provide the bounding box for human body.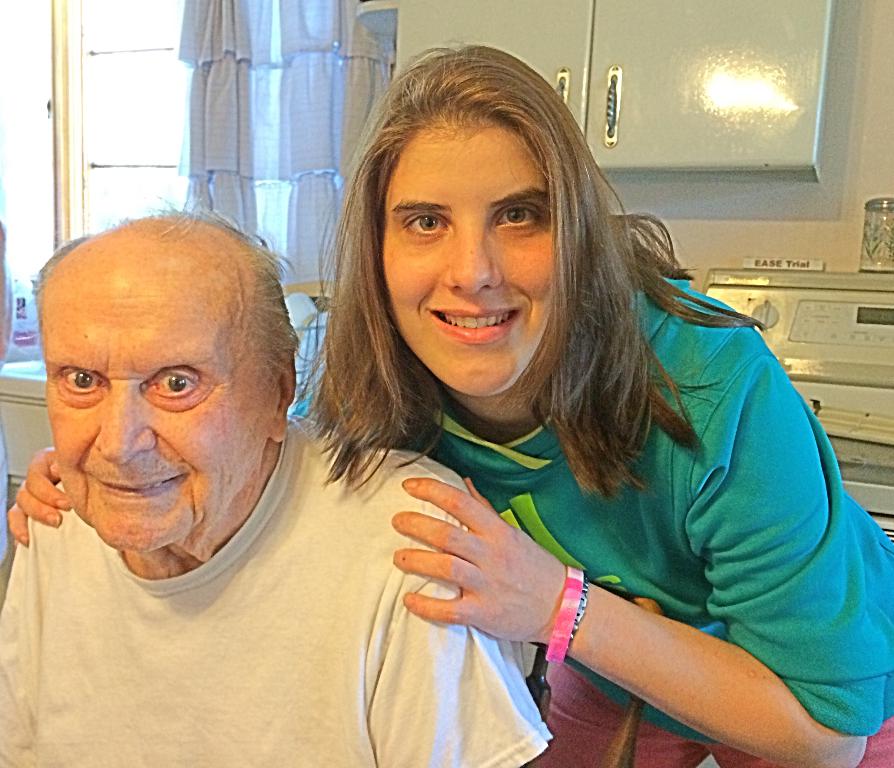
(118,69,859,766).
